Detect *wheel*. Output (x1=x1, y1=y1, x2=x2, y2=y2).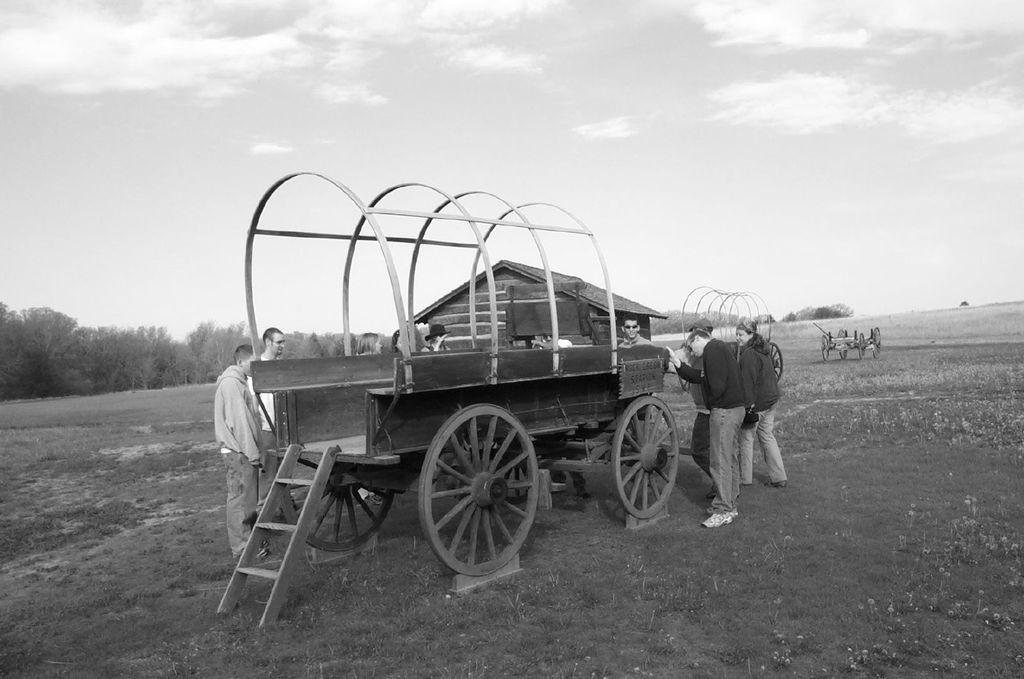
(x1=856, y1=337, x2=865, y2=358).
